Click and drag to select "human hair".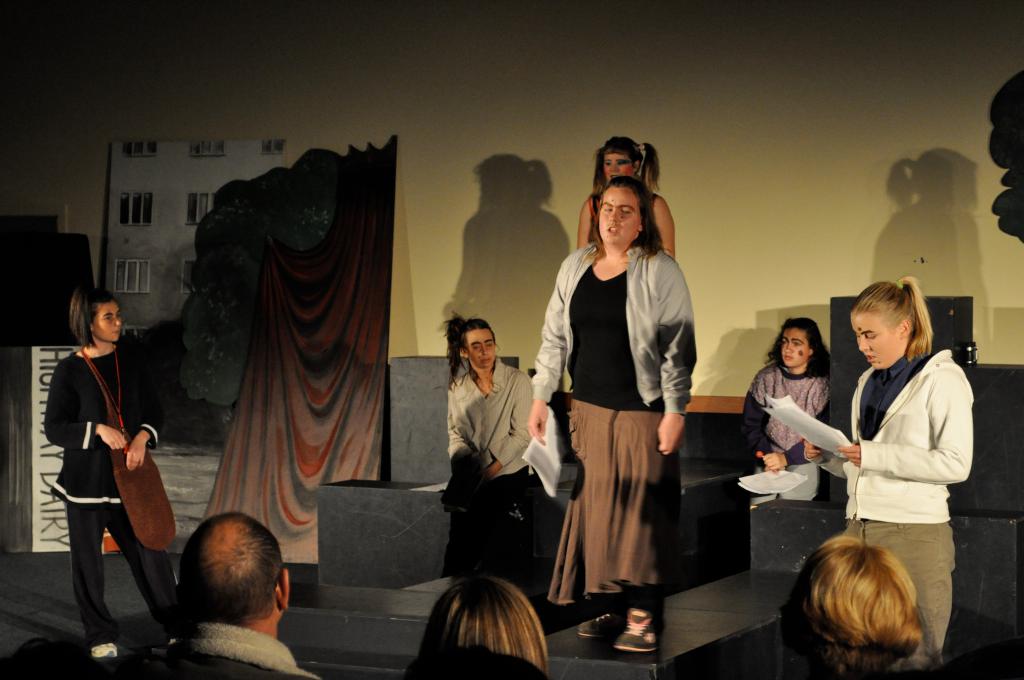
Selection: bbox=[790, 547, 954, 678].
